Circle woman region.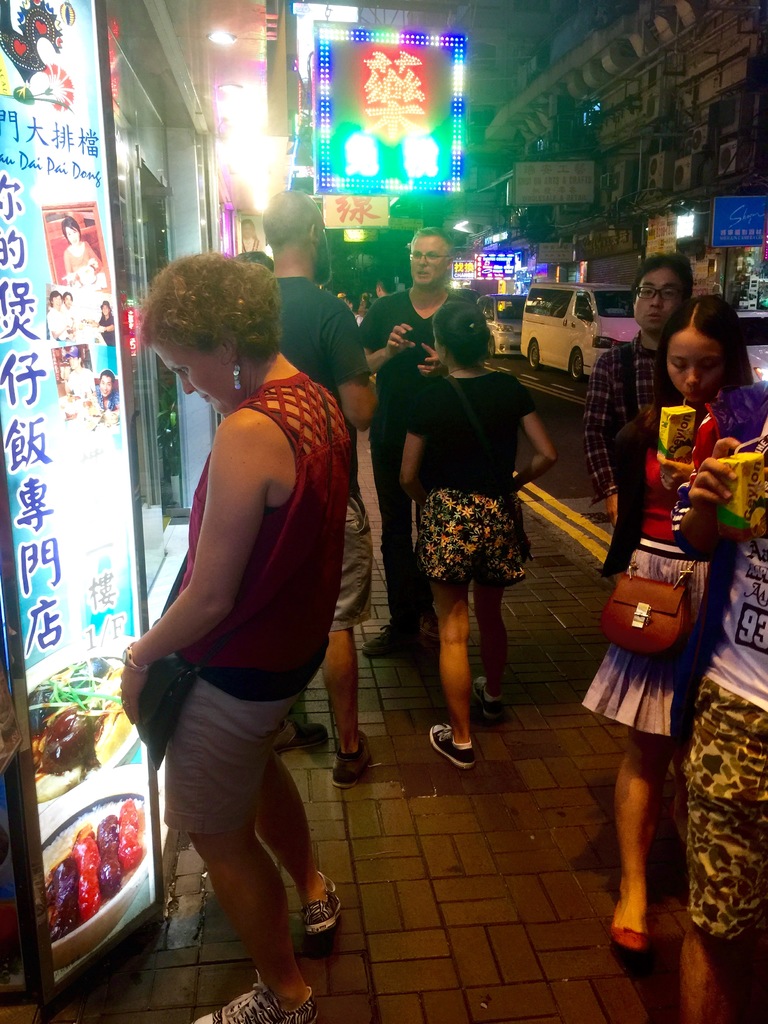
Region: 392 307 553 762.
